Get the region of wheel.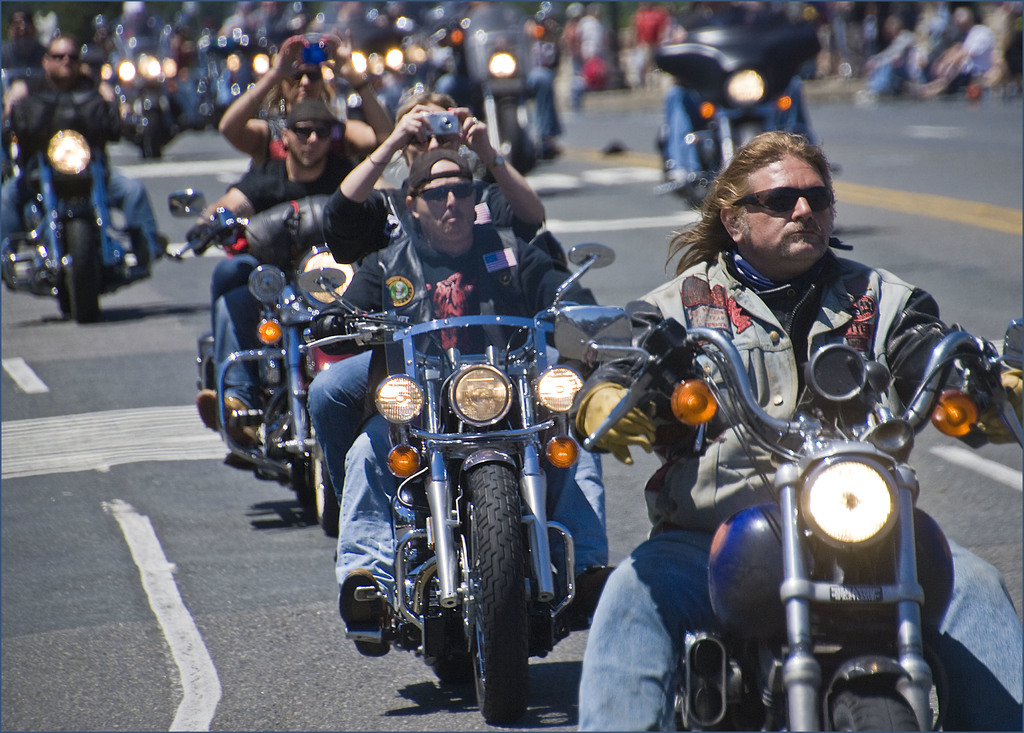
291/456/307/503.
